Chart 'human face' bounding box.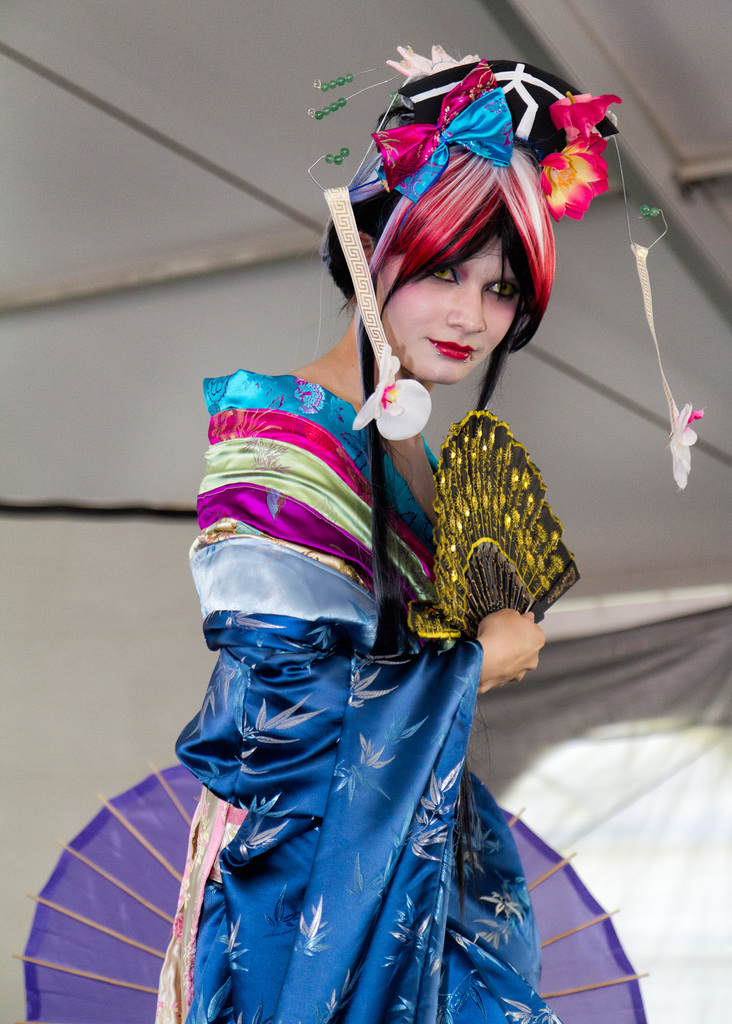
Charted: <box>383,218,541,386</box>.
